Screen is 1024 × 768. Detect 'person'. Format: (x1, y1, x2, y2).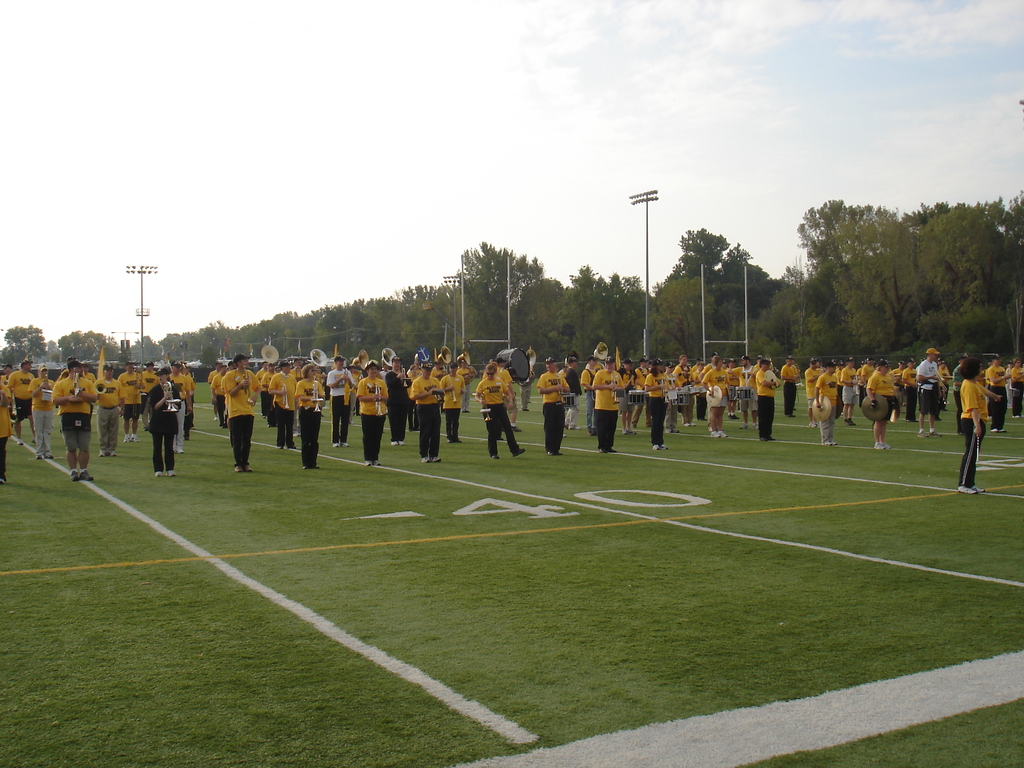
(586, 356, 602, 424).
